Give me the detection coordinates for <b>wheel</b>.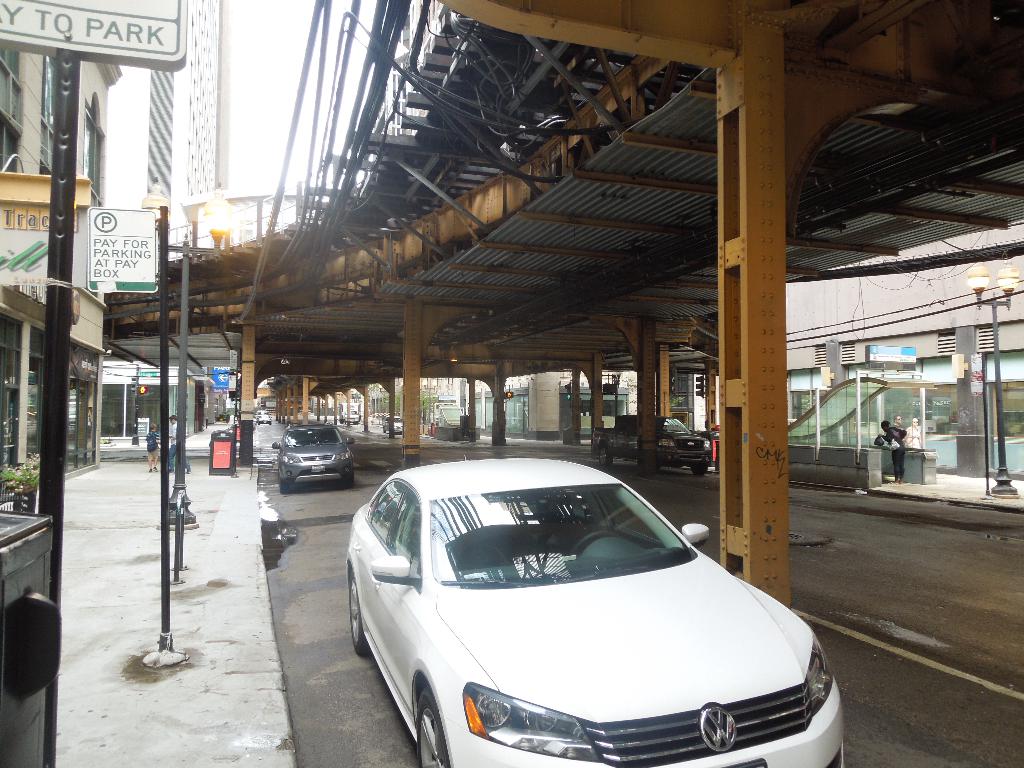
left=338, top=470, right=349, bottom=488.
